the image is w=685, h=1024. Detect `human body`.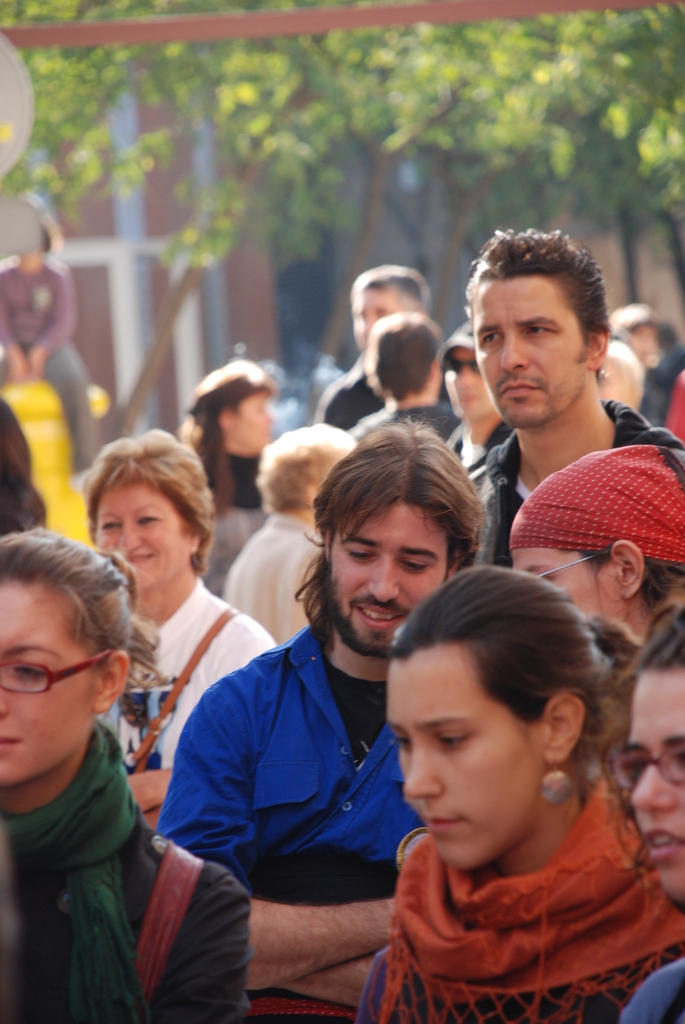
Detection: 349, 397, 458, 445.
